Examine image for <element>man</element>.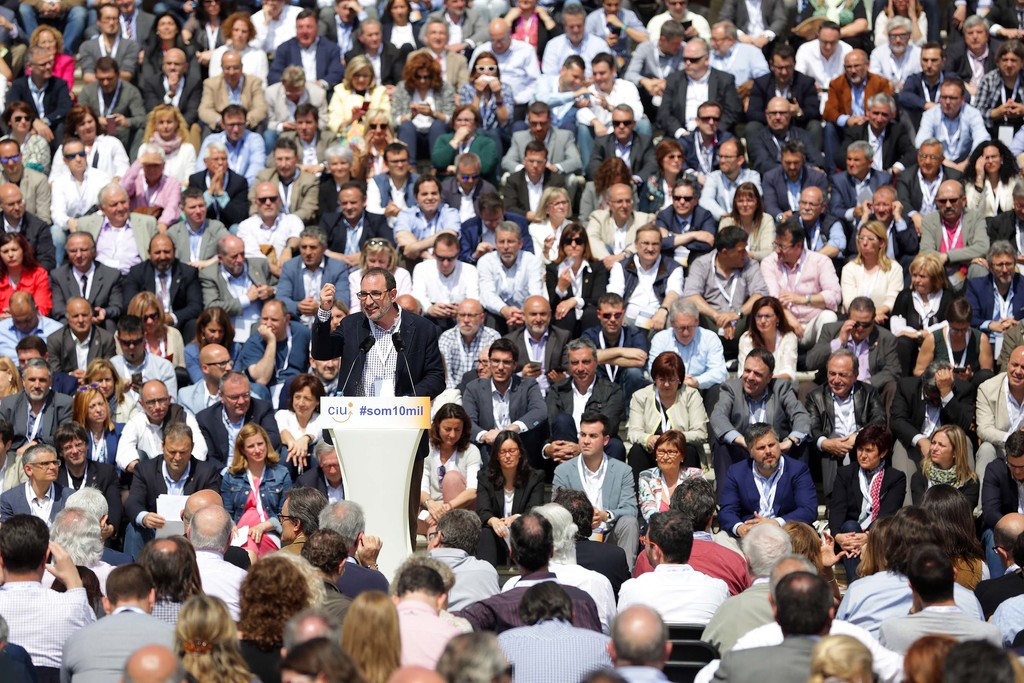
Examination result: 183:345:253:406.
